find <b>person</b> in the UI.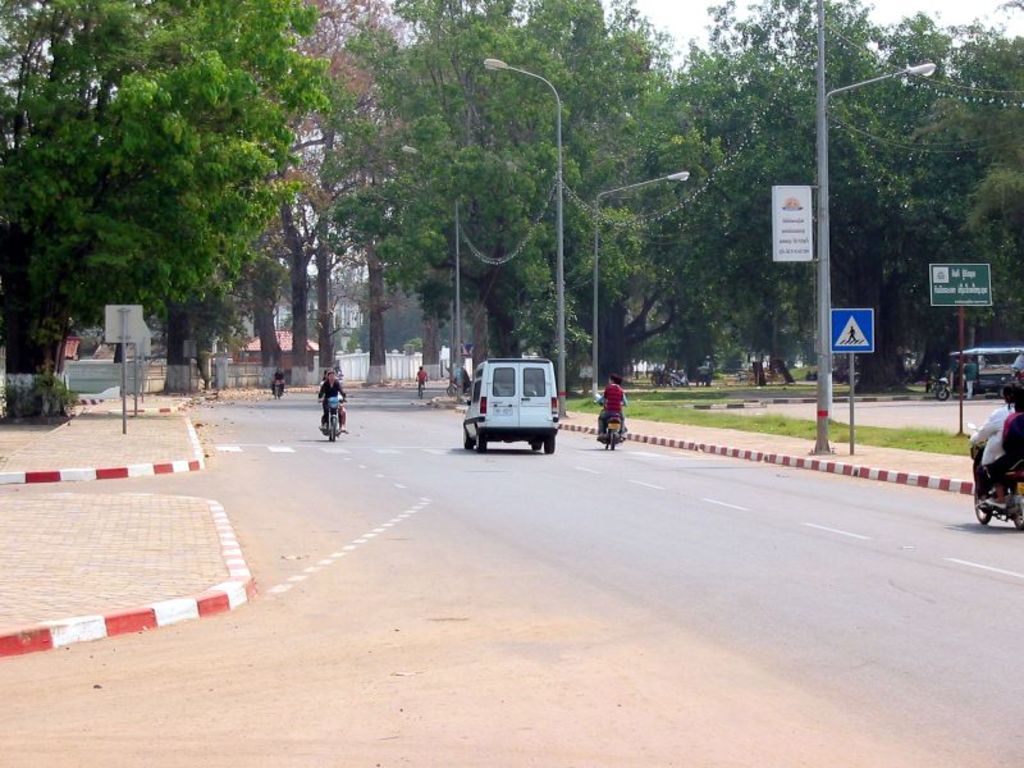
UI element at x1=271, y1=361, x2=288, y2=393.
